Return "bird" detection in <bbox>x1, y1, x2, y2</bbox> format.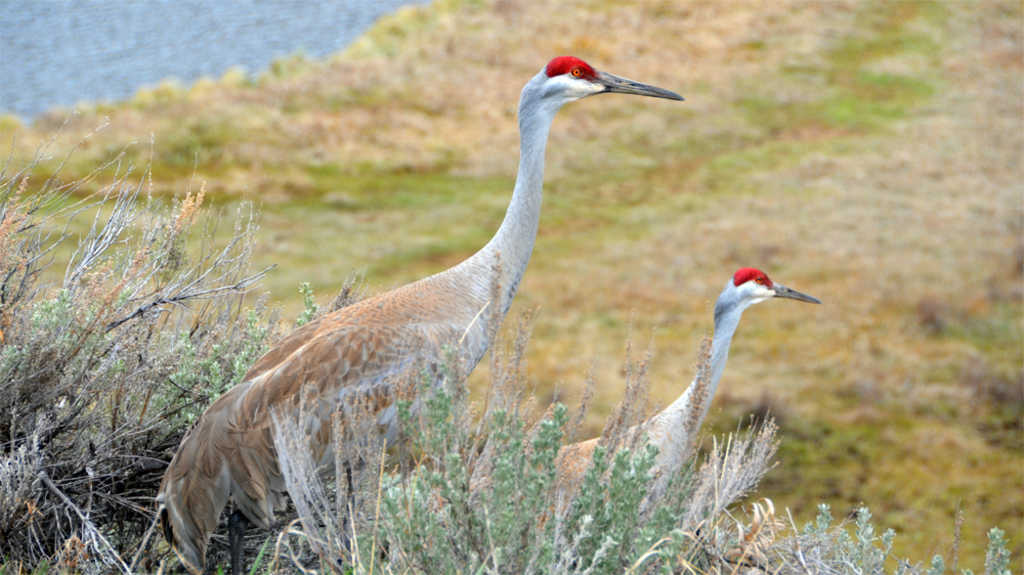
<bbox>537, 267, 822, 531</bbox>.
